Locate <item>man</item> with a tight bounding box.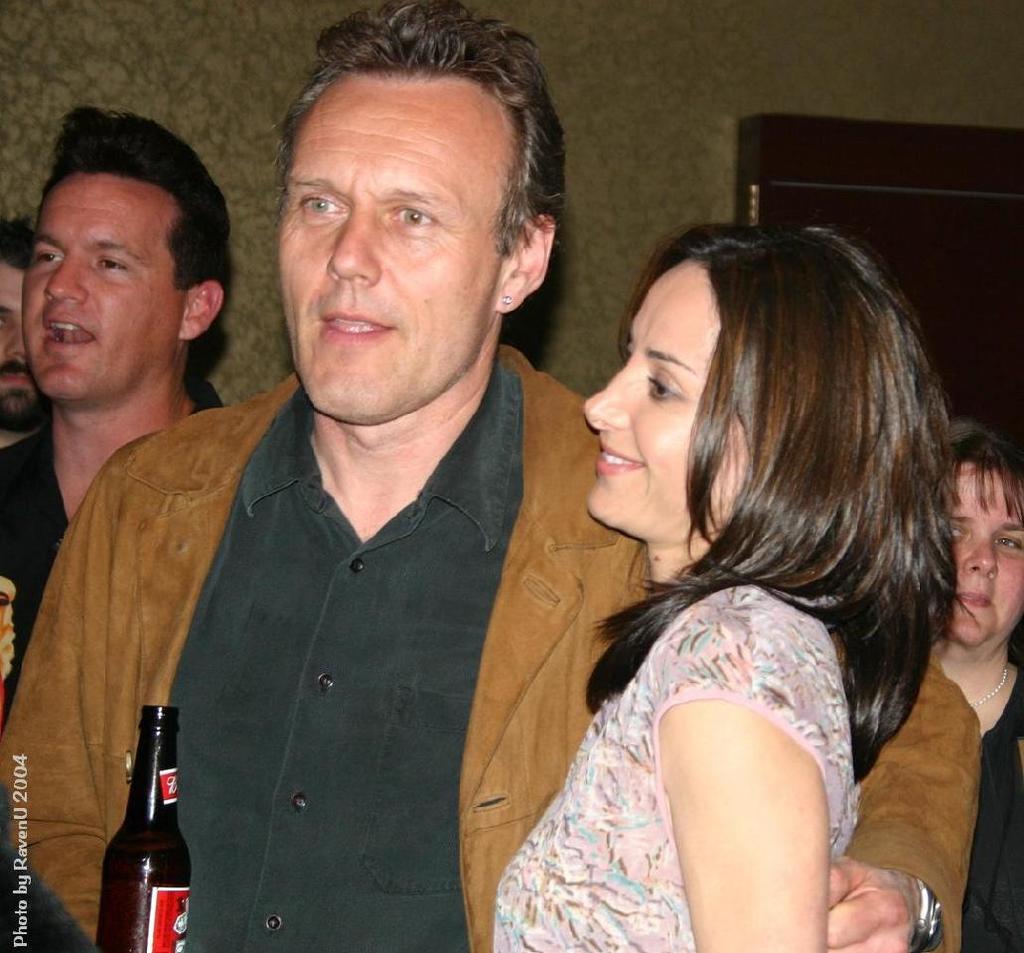
<bbox>0, 6, 980, 952</bbox>.
